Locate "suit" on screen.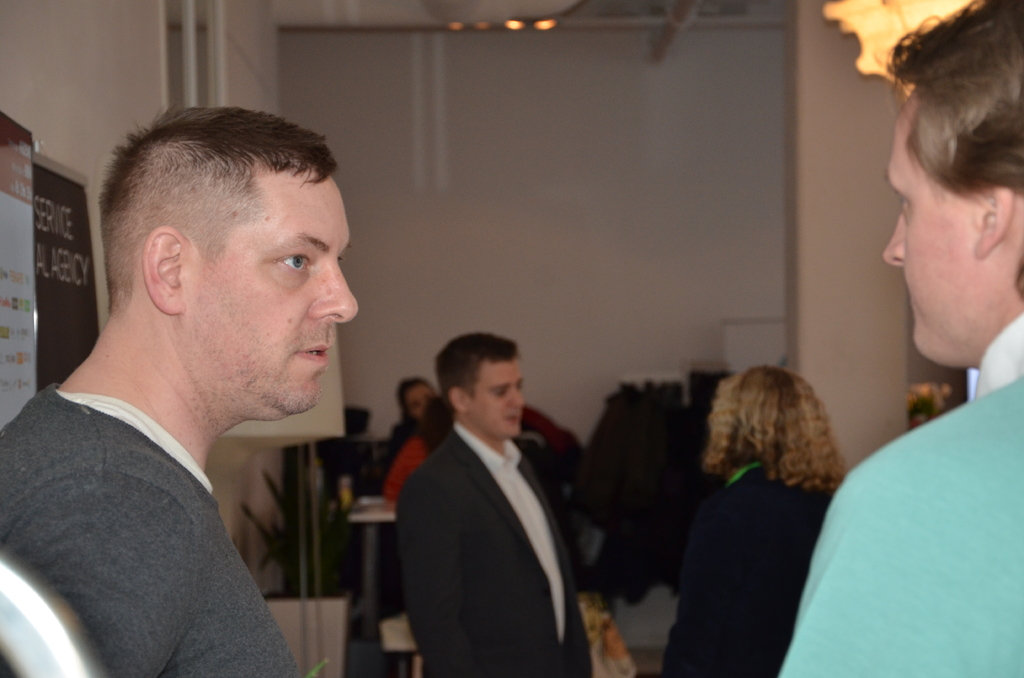
On screen at x1=400, y1=437, x2=593, y2=677.
